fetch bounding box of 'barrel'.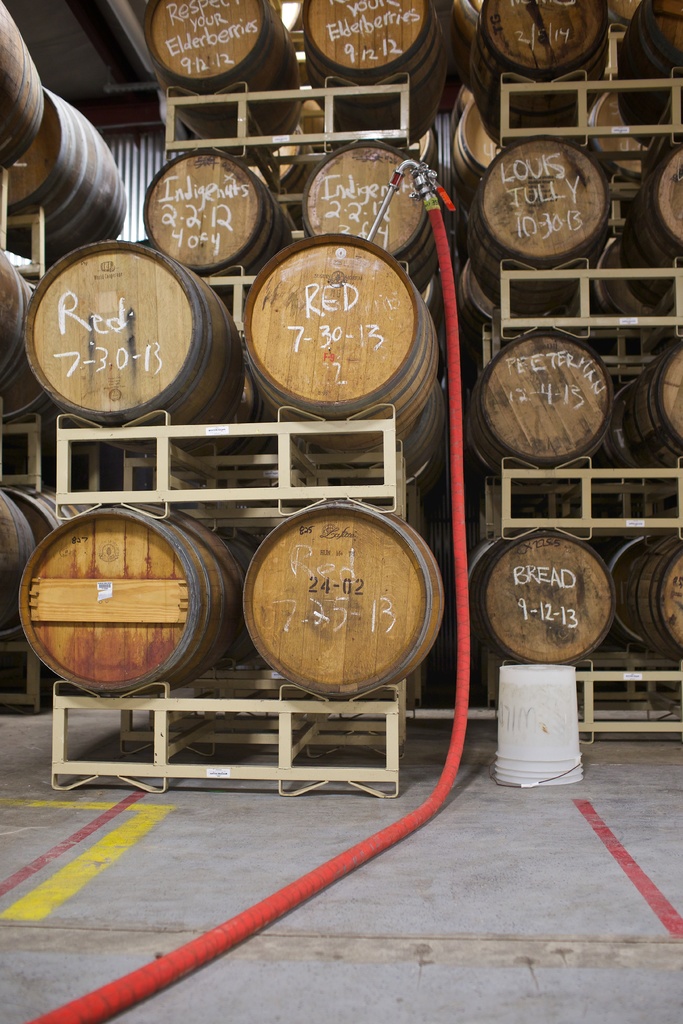
Bbox: box=[625, 148, 682, 299].
